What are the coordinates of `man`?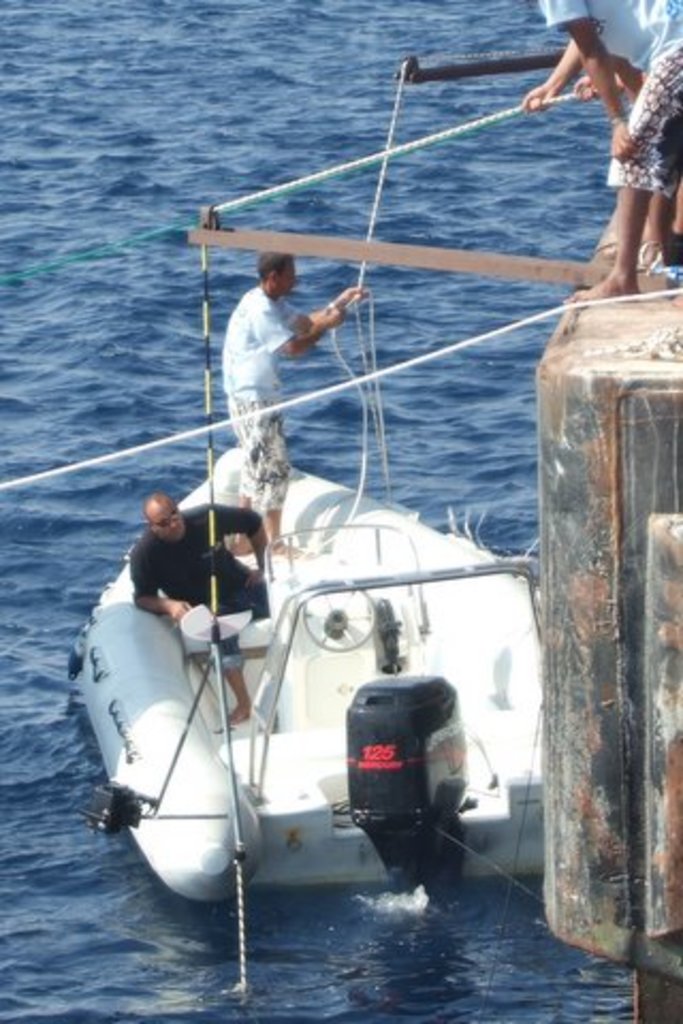
bbox=[534, 0, 681, 305].
